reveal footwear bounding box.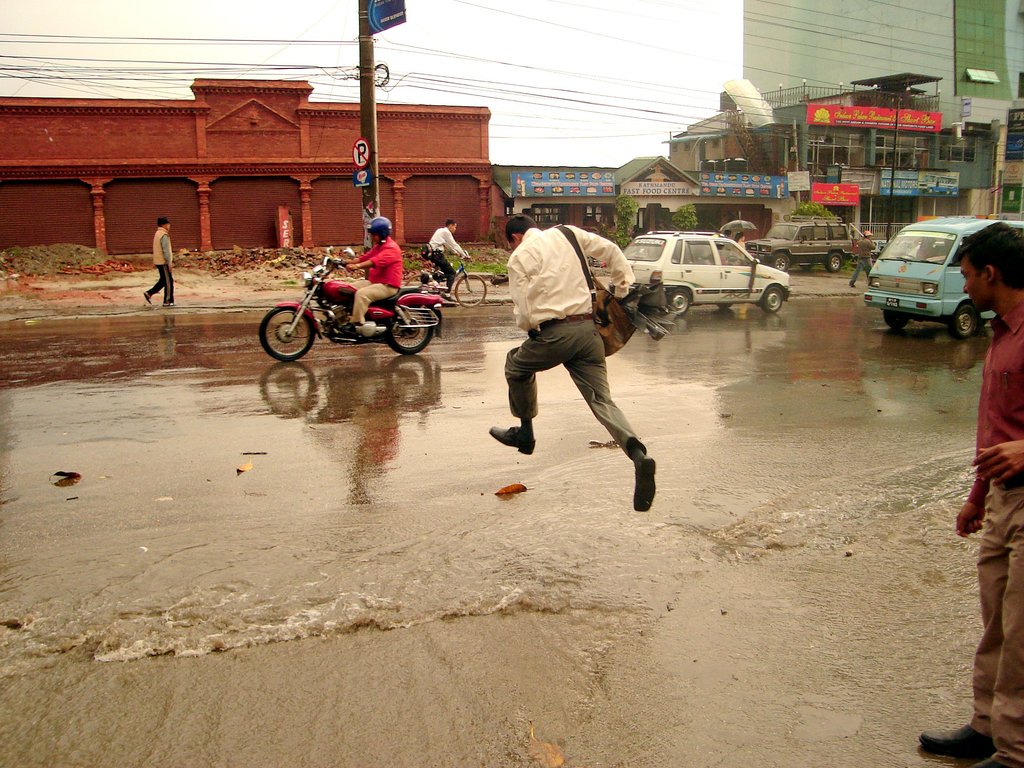
Revealed: bbox=(607, 431, 662, 513).
